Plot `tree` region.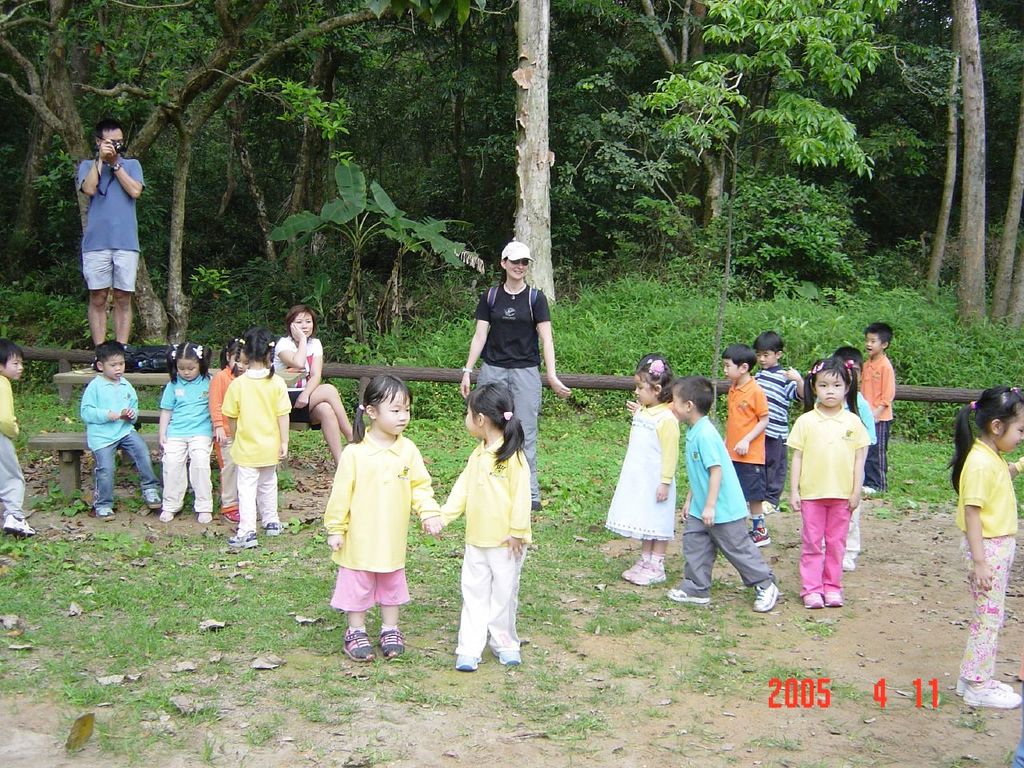
Plotted at box=[891, 0, 998, 336].
